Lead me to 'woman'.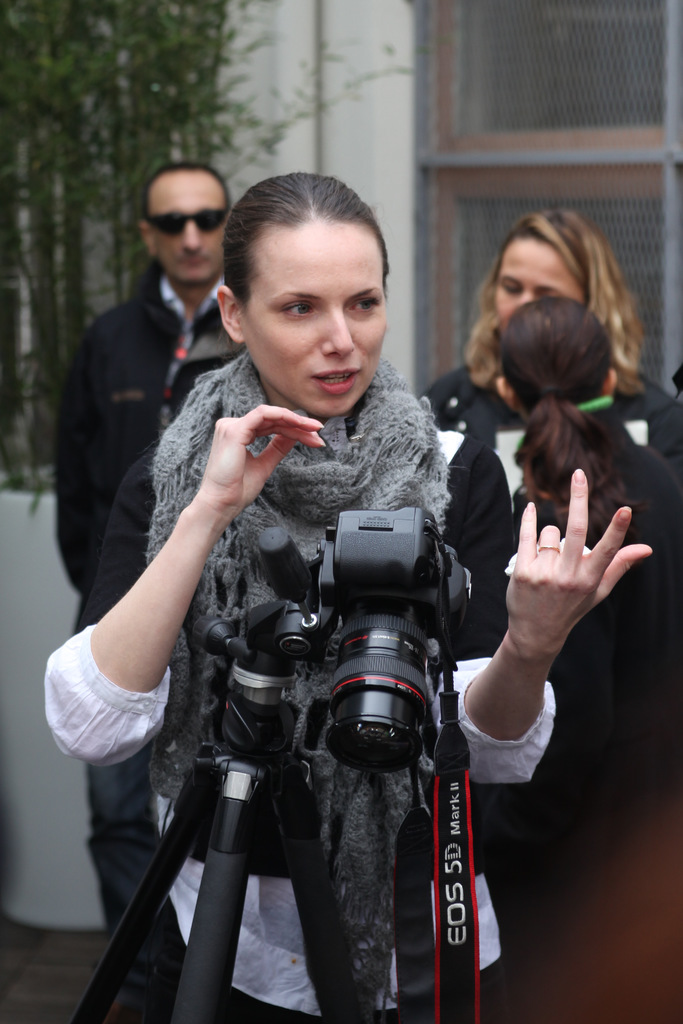
Lead to left=450, top=295, right=682, bottom=1023.
